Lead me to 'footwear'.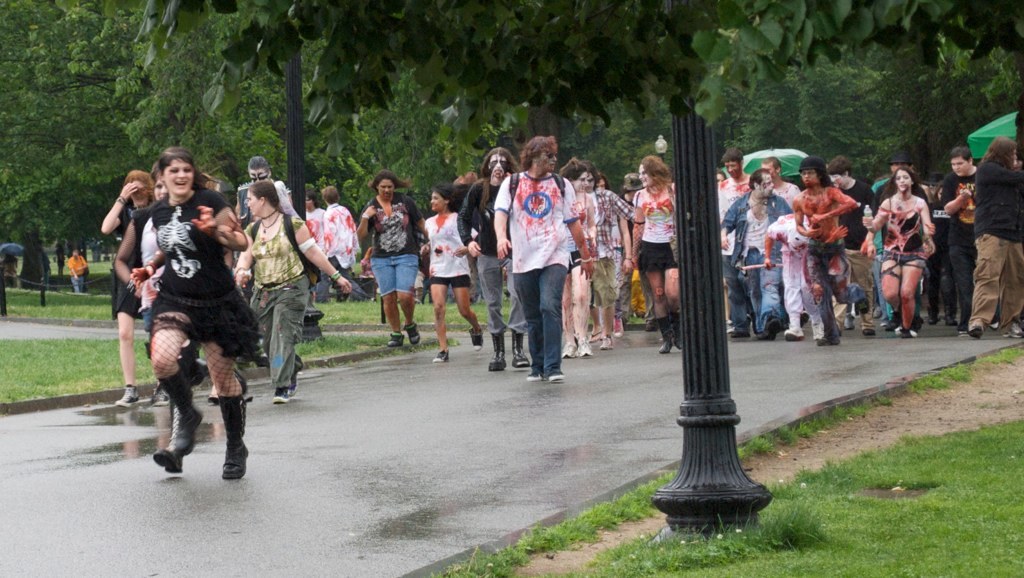
Lead to 786 327 805 340.
